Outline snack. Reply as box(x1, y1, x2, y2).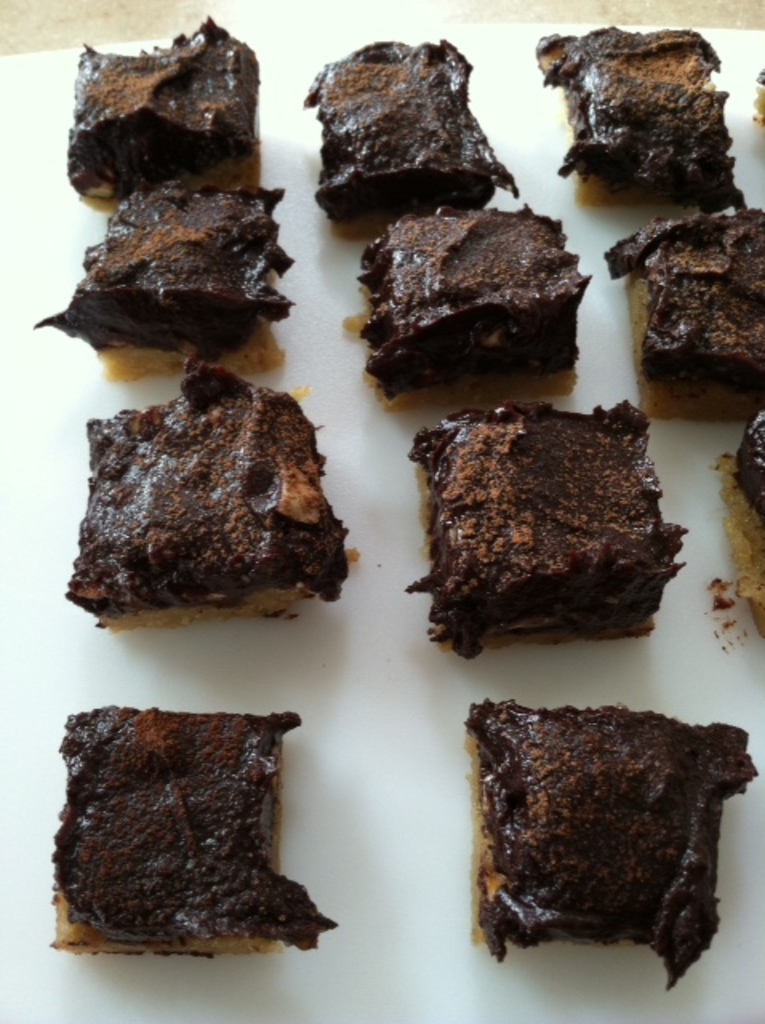
box(59, 366, 342, 624).
